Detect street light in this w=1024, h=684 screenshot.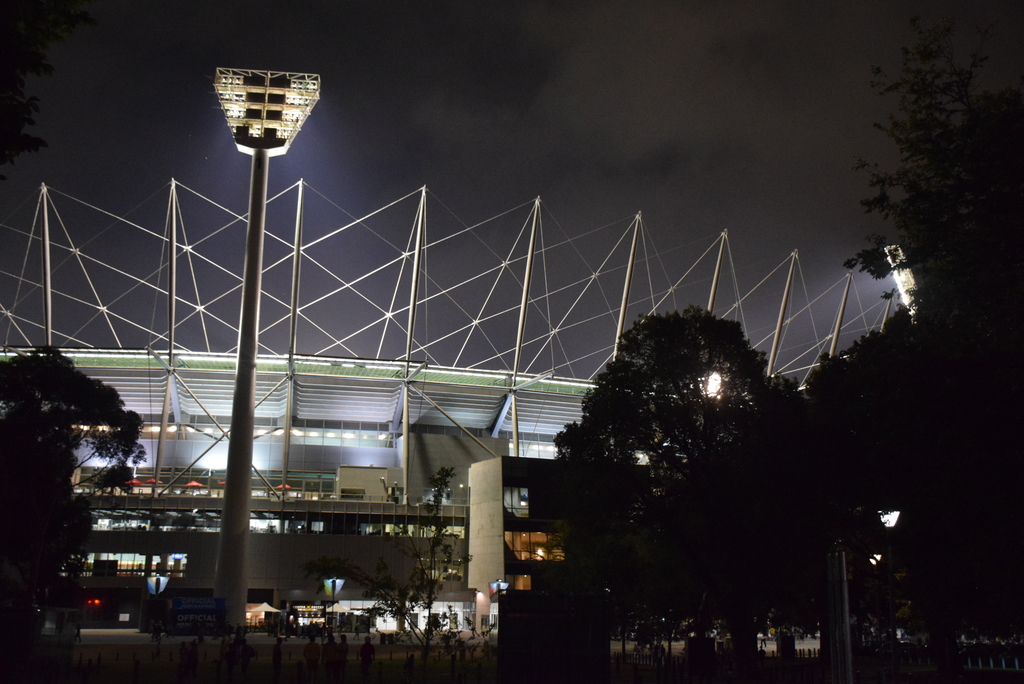
Detection: x1=211, y1=64, x2=328, y2=633.
